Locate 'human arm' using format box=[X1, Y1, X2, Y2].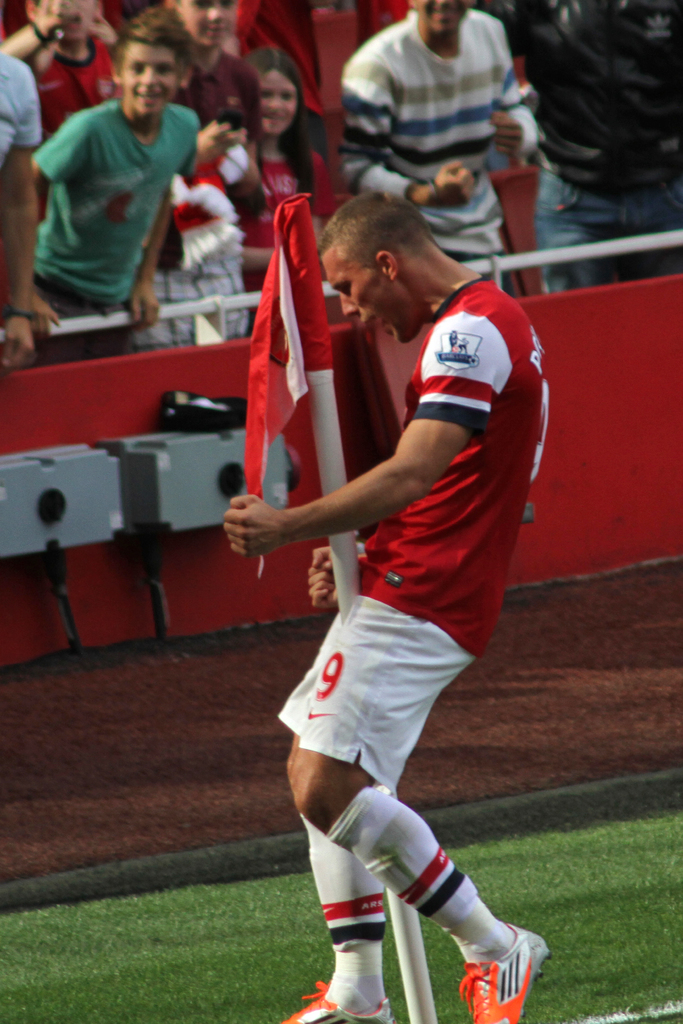
box=[131, 120, 199, 324].
